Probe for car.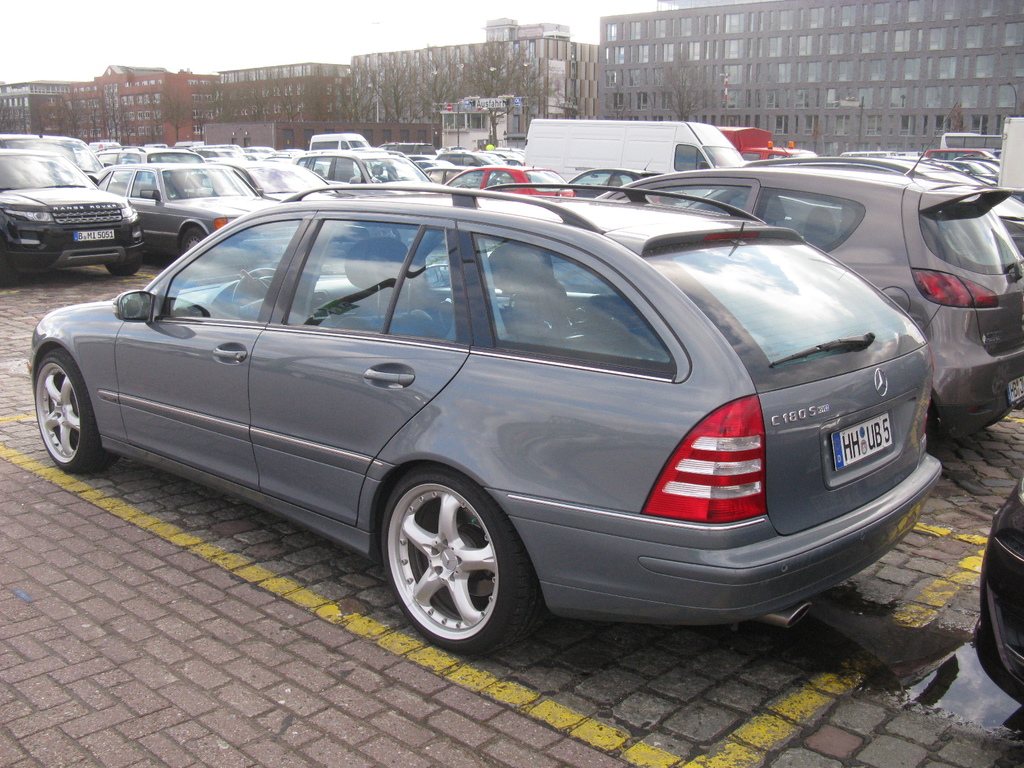
Probe result: <box>437,150,511,182</box>.
